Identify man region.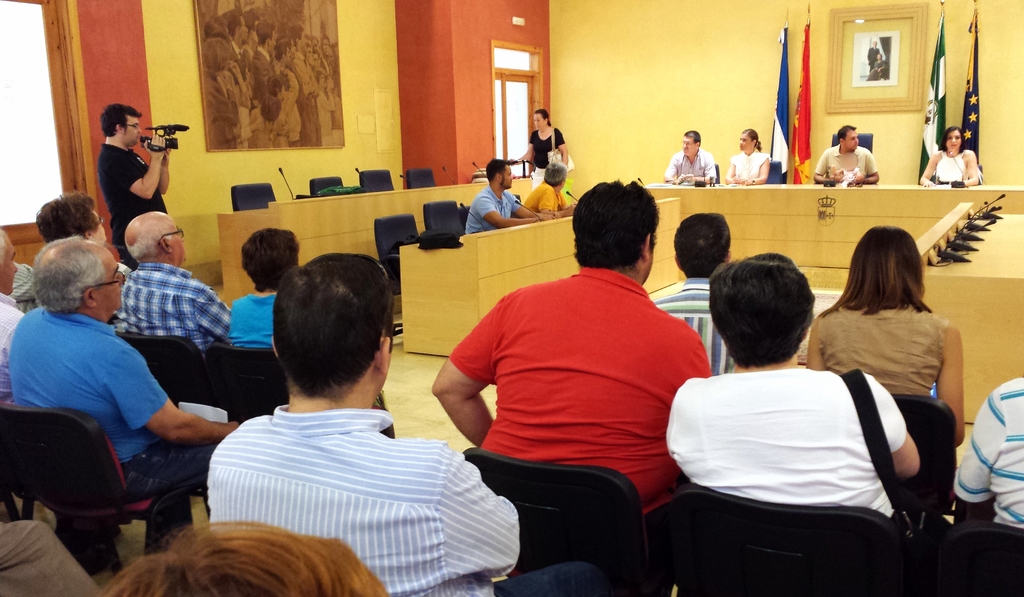
Region: (x1=230, y1=227, x2=299, y2=347).
